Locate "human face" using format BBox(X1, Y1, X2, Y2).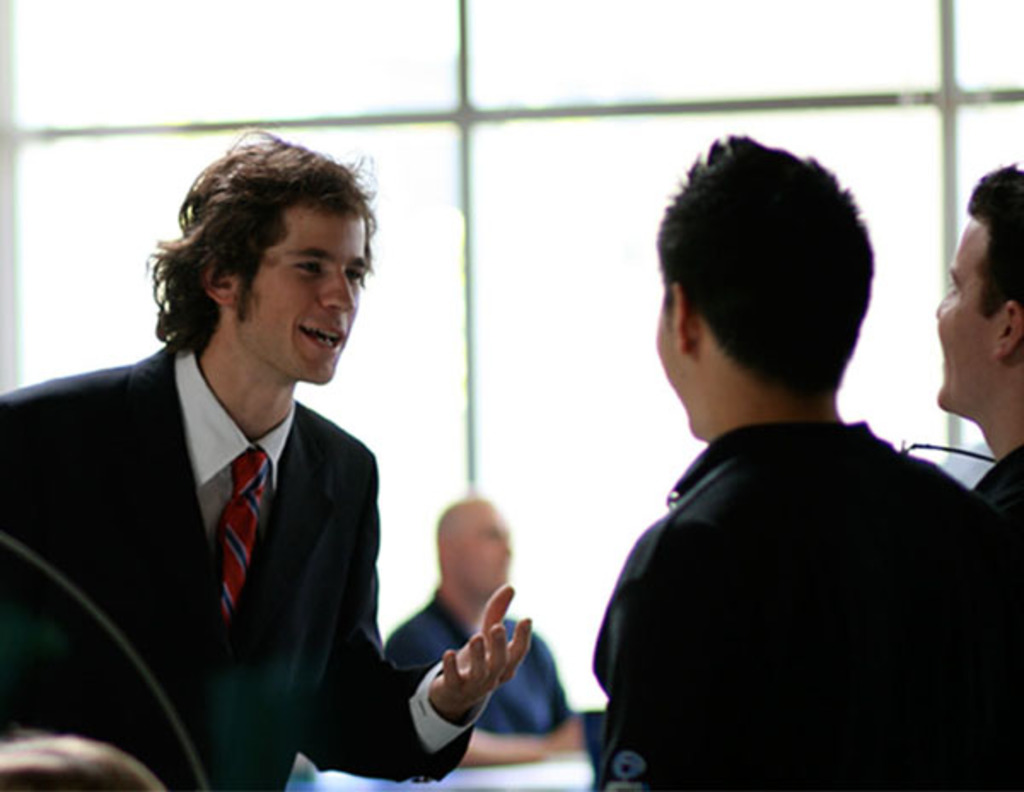
BBox(234, 200, 365, 384).
